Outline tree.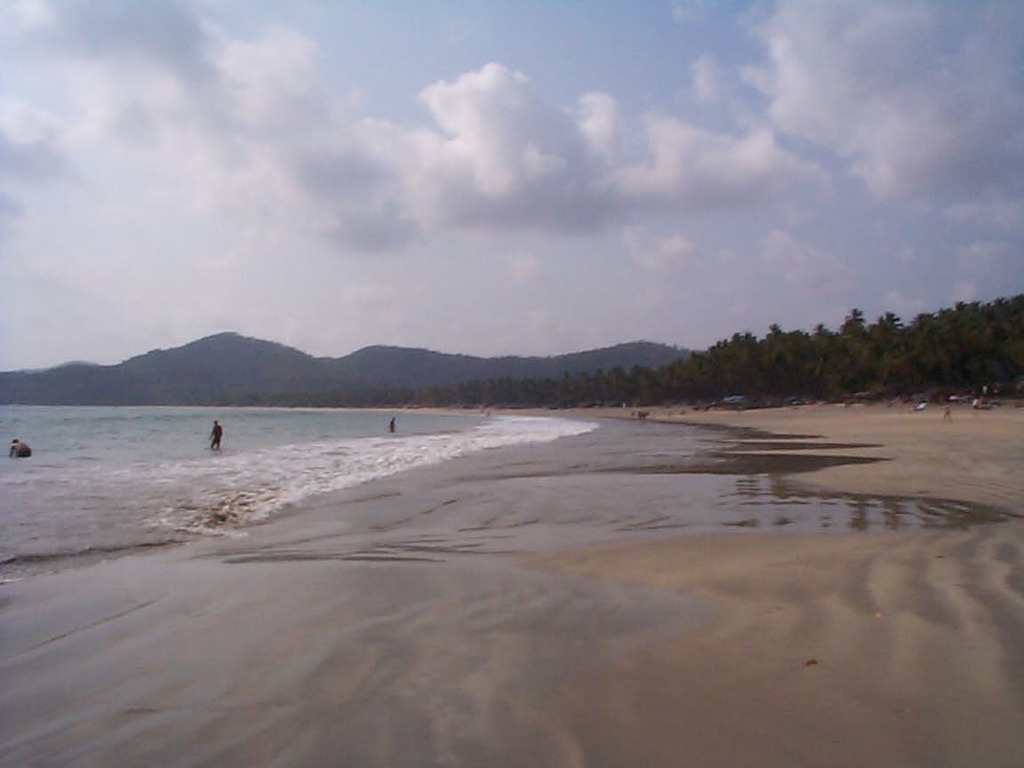
Outline: {"x1": 828, "y1": 305, "x2": 869, "y2": 389}.
